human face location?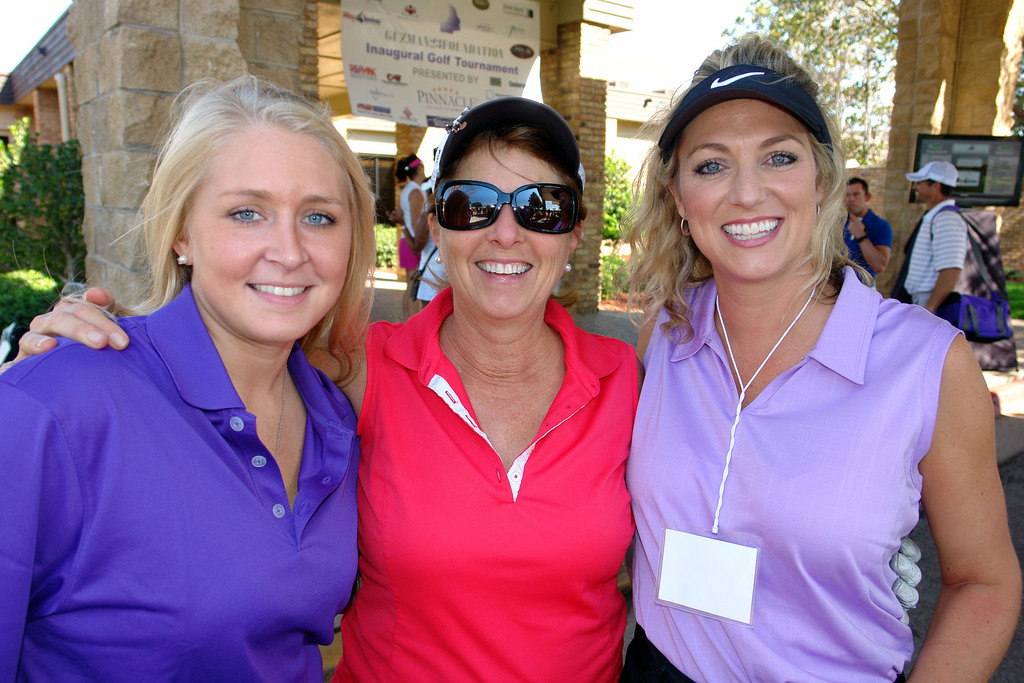
[442,145,569,320]
